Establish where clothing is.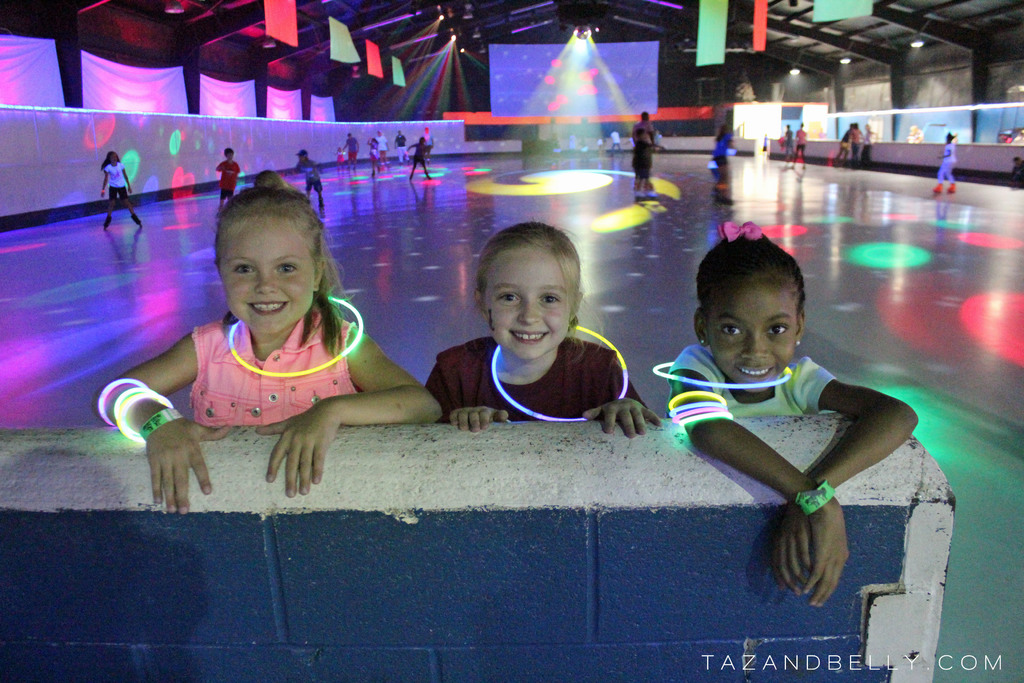
Established at (left=630, top=138, right=652, bottom=181).
